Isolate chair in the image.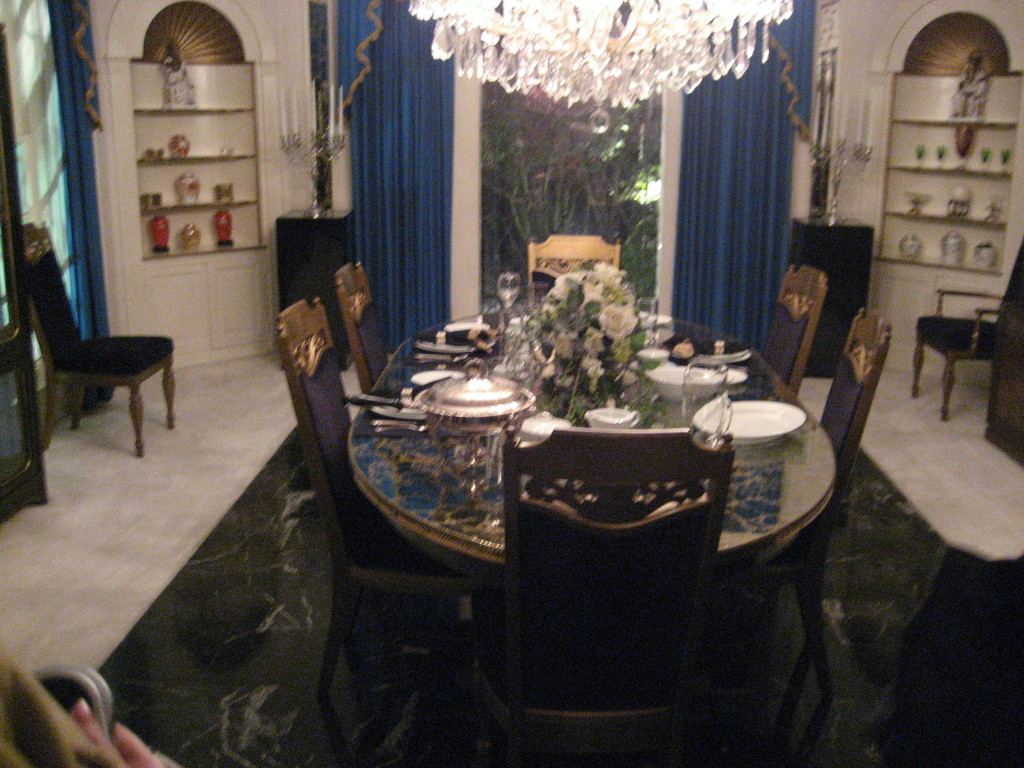
Isolated region: box=[276, 299, 500, 701].
